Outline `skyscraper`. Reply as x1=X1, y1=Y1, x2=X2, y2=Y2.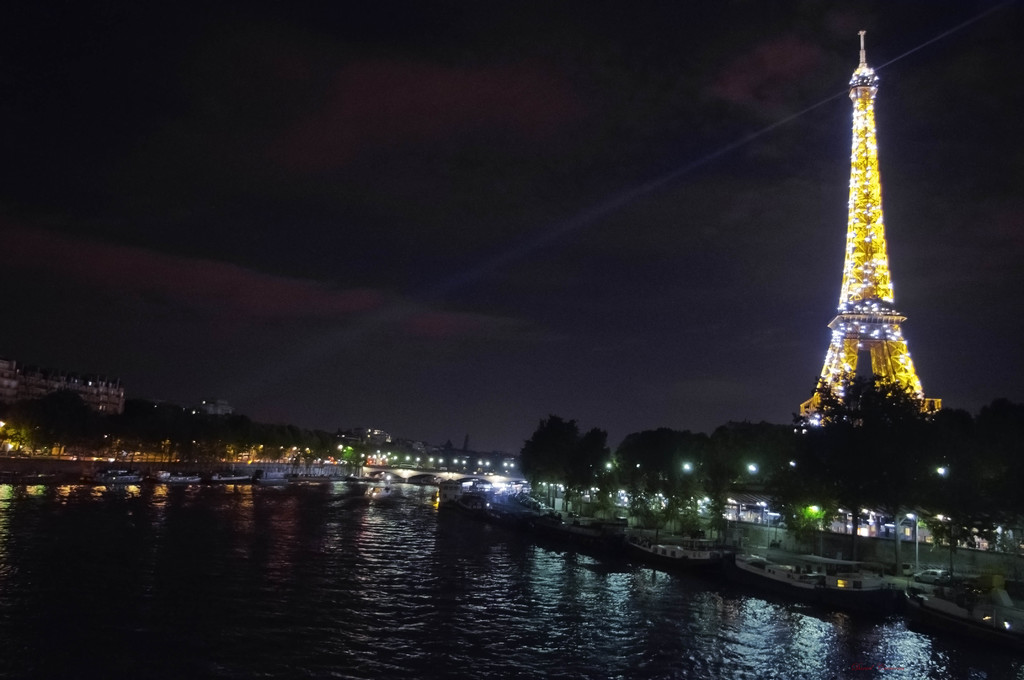
x1=776, y1=49, x2=979, y2=467.
